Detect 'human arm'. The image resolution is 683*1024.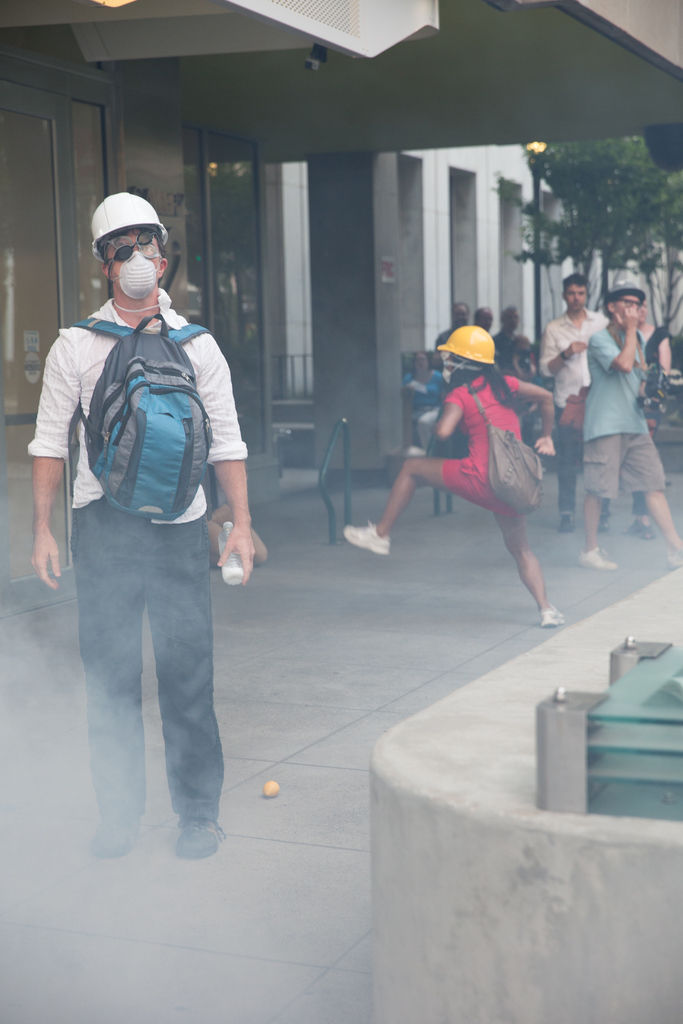
(x1=656, y1=337, x2=672, y2=380).
